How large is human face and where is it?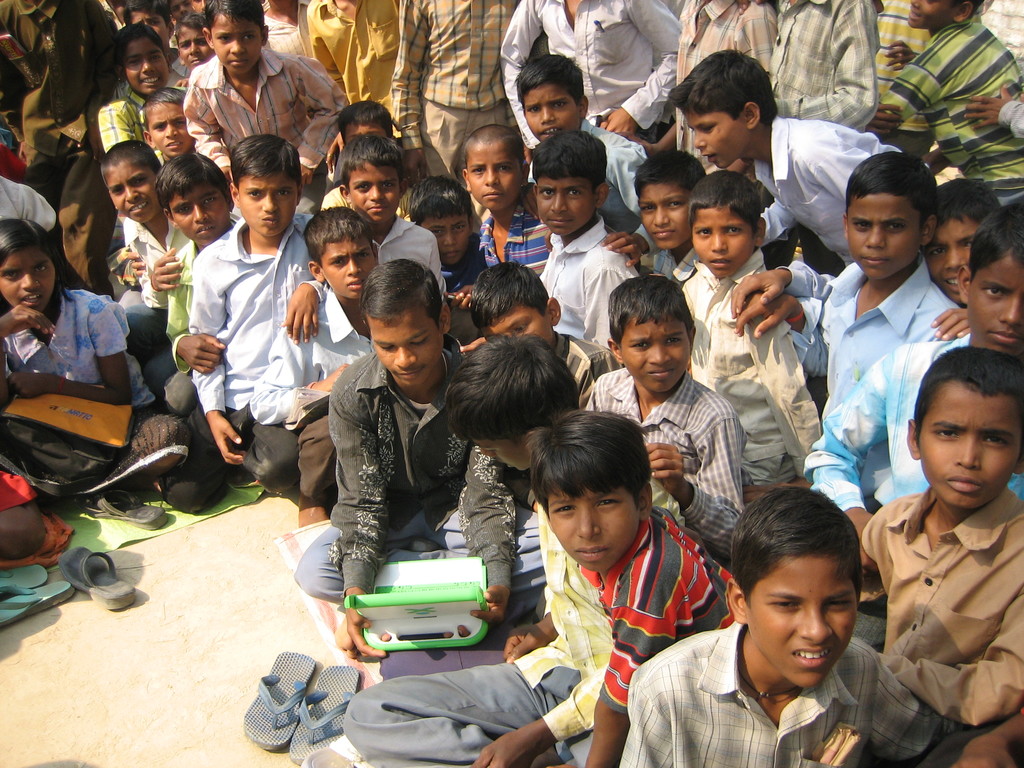
Bounding box: pyautogui.locateOnScreen(174, 22, 215, 74).
